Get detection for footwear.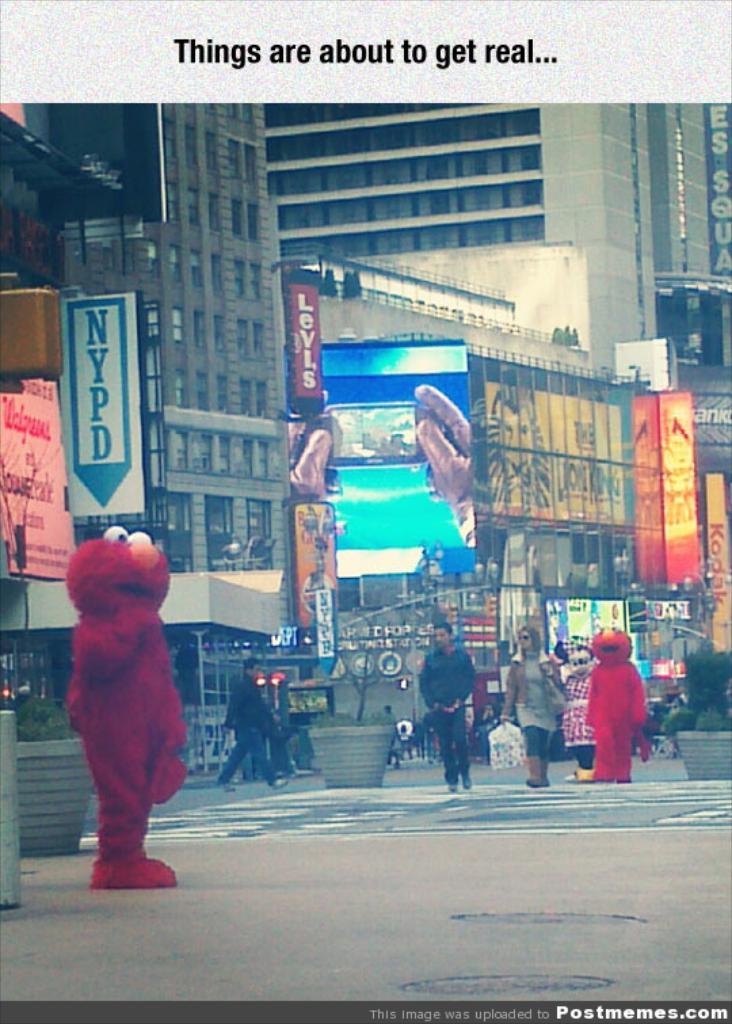
Detection: bbox(83, 823, 178, 901).
